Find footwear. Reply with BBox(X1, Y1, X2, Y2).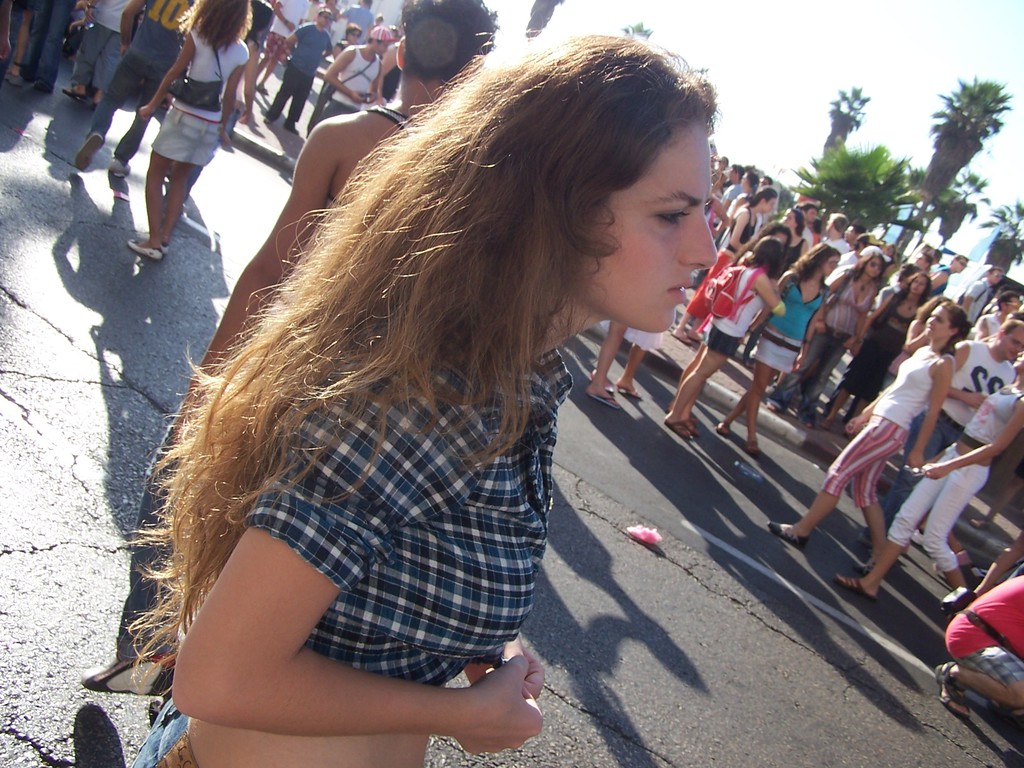
BBox(108, 161, 129, 200).
